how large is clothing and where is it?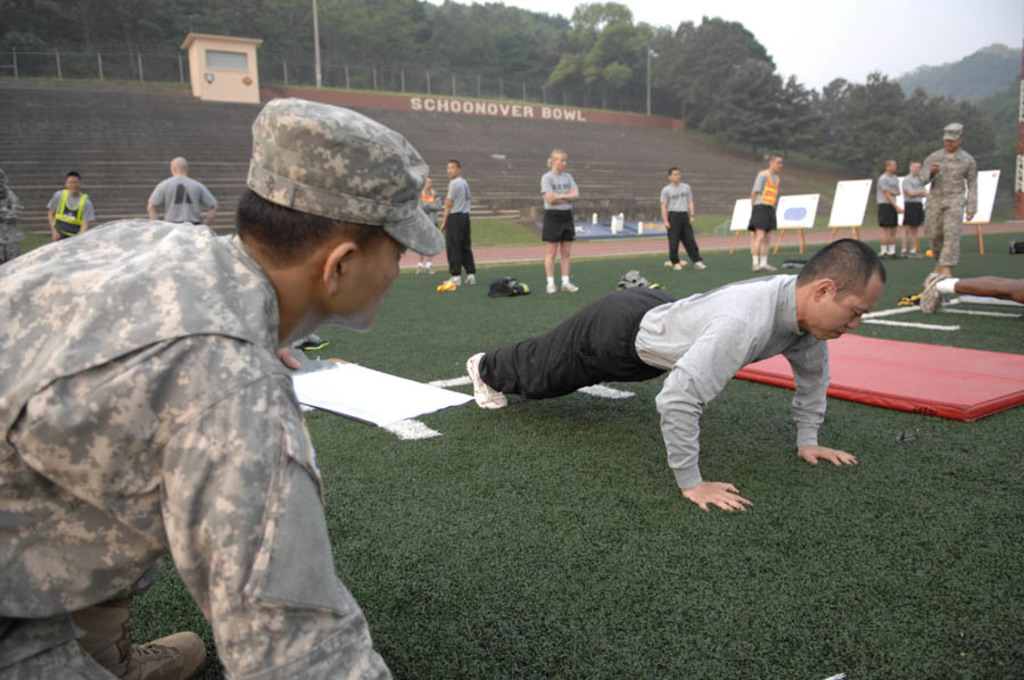
Bounding box: BBox(542, 167, 581, 250).
